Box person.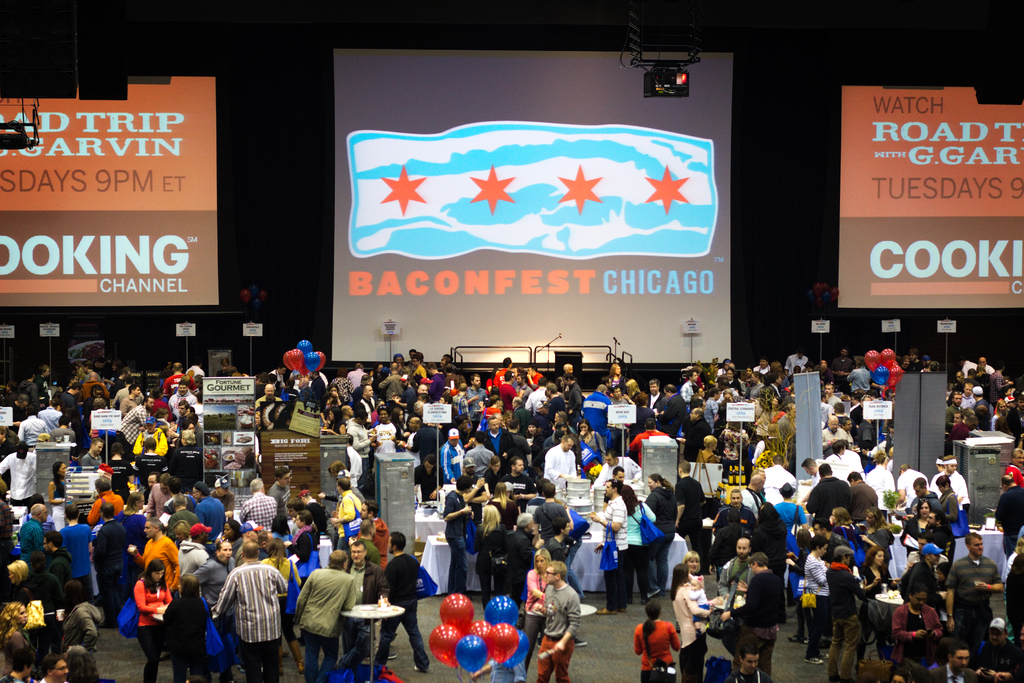
bbox=(0, 596, 43, 682).
